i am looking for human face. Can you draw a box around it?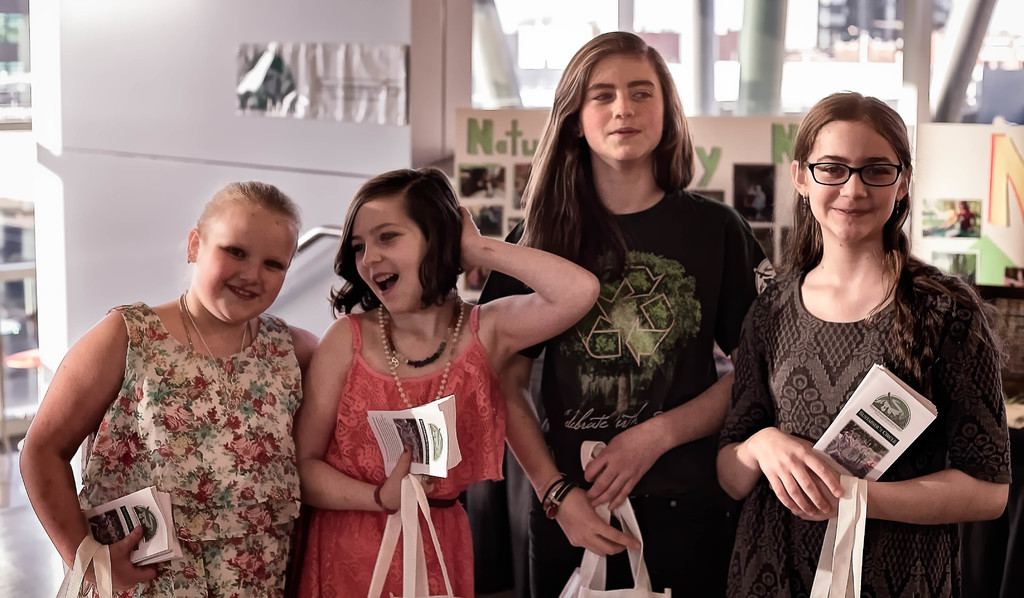
Sure, the bounding box is 580/53/666/170.
